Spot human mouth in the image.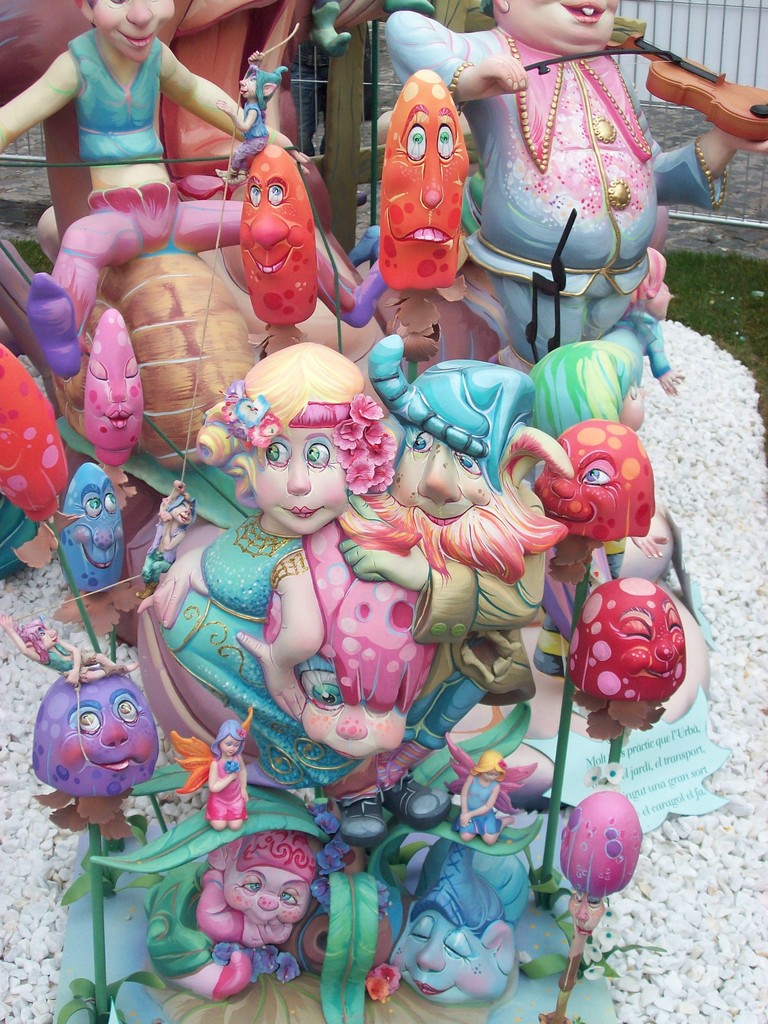
human mouth found at crop(558, 0, 611, 27).
